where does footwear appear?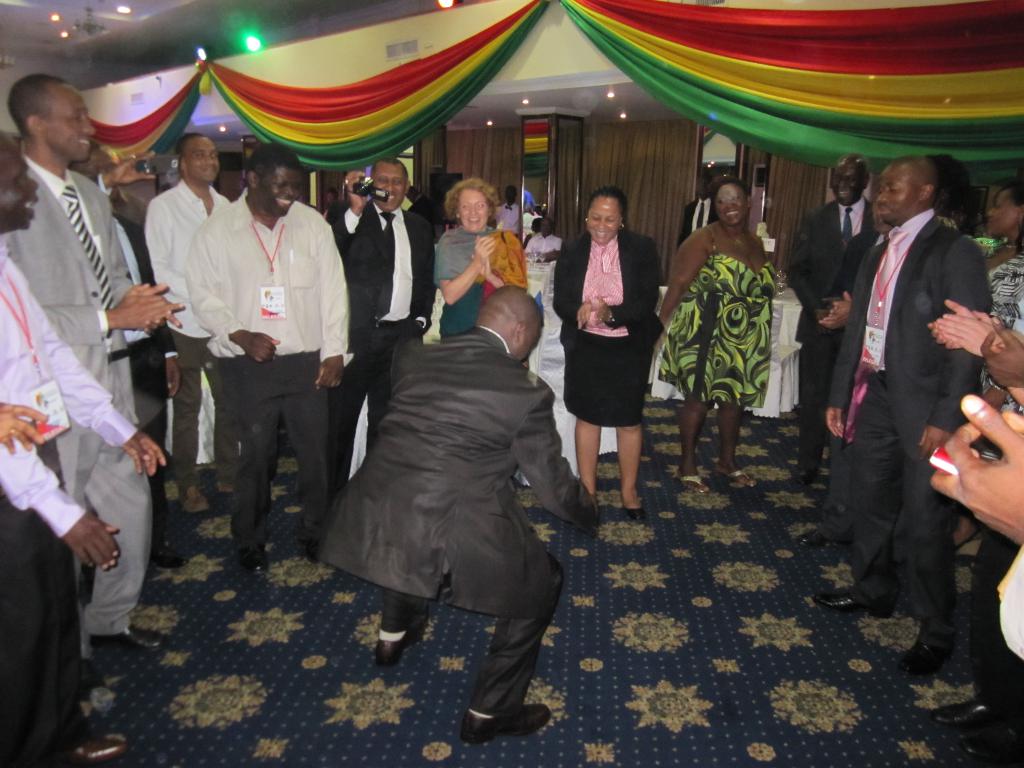
Appears at 680:470:712:497.
